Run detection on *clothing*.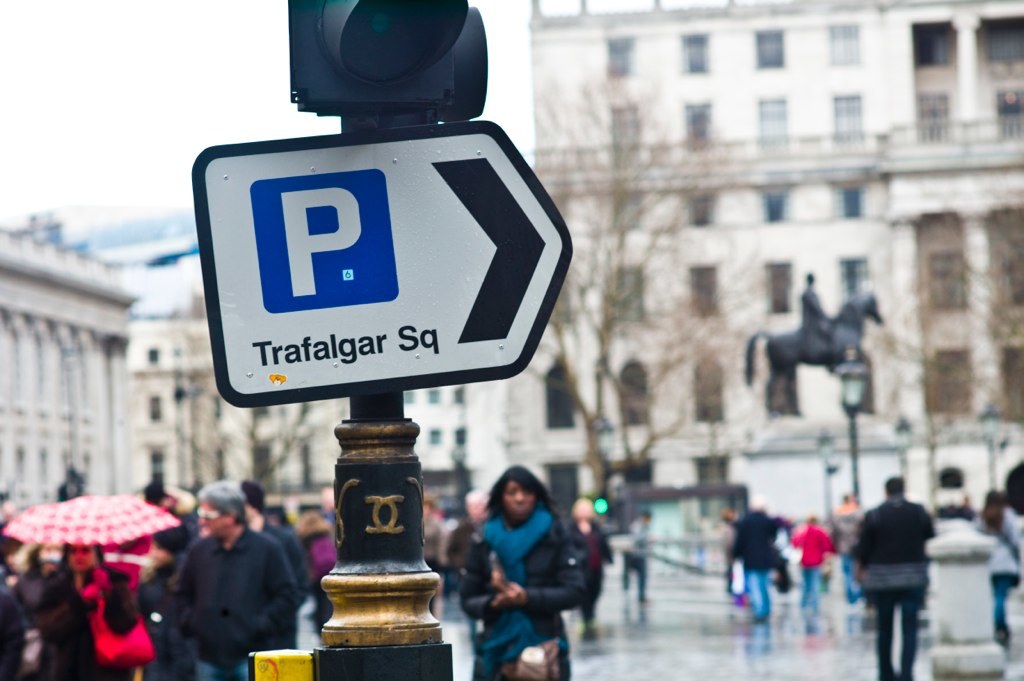
Result: box(855, 482, 938, 680).
